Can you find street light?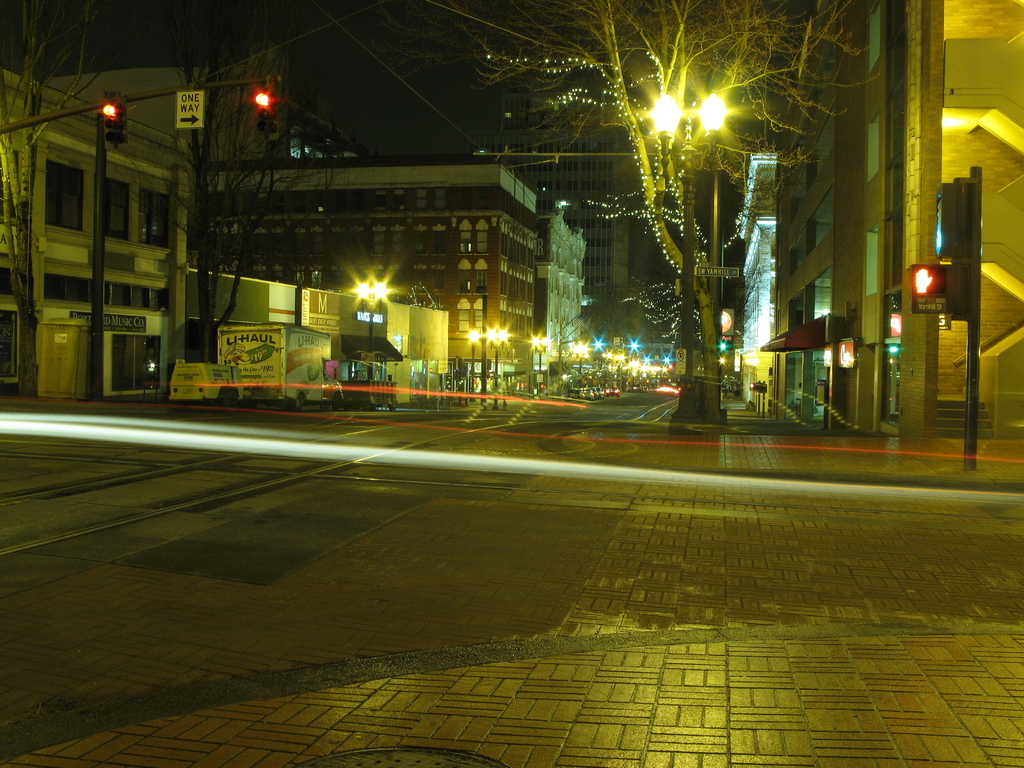
Yes, bounding box: [x1=352, y1=280, x2=392, y2=412].
